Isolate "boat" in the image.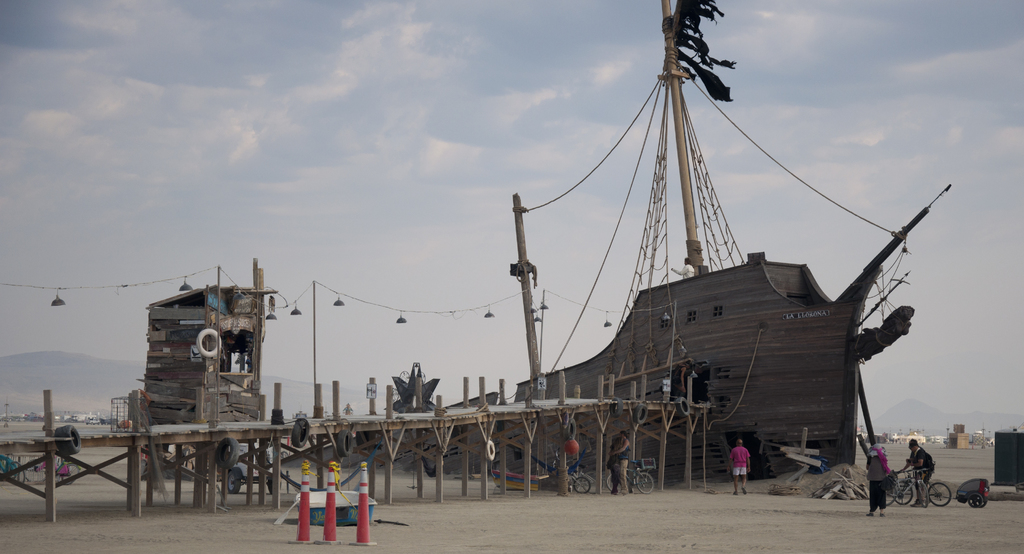
Isolated region: {"x1": 294, "y1": 480, "x2": 380, "y2": 531}.
